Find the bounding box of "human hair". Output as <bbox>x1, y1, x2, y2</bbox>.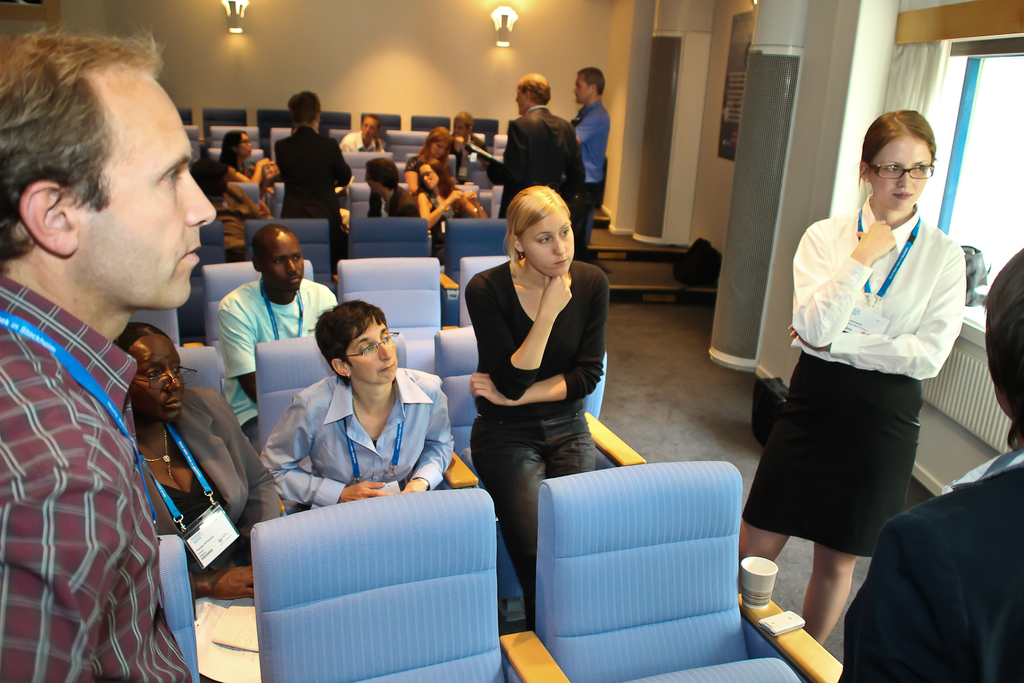
<bbox>518, 74, 552, 104</bbox>.
